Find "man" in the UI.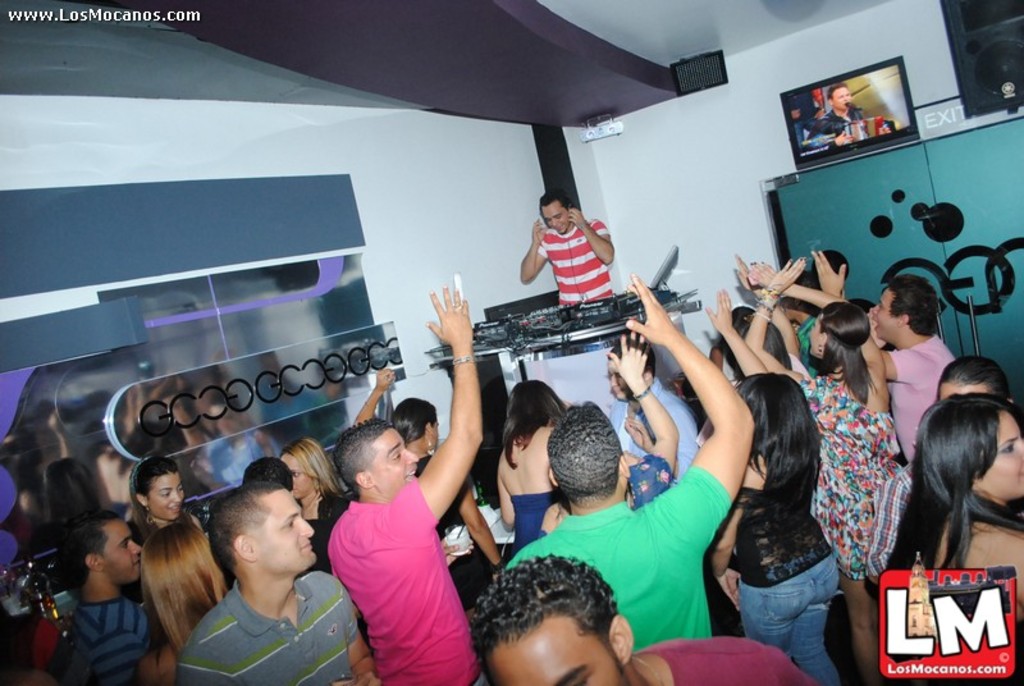
UI element at select_region(326, 282, 485, 685).
